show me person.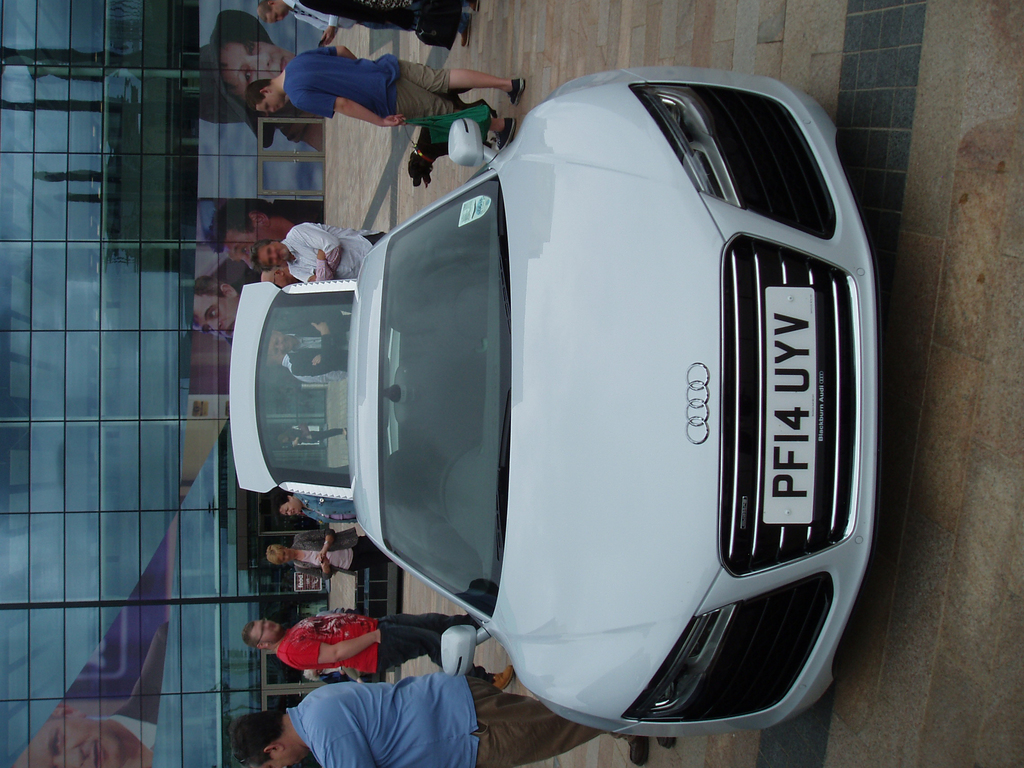
person is here: (237, 601, 484, 683).
